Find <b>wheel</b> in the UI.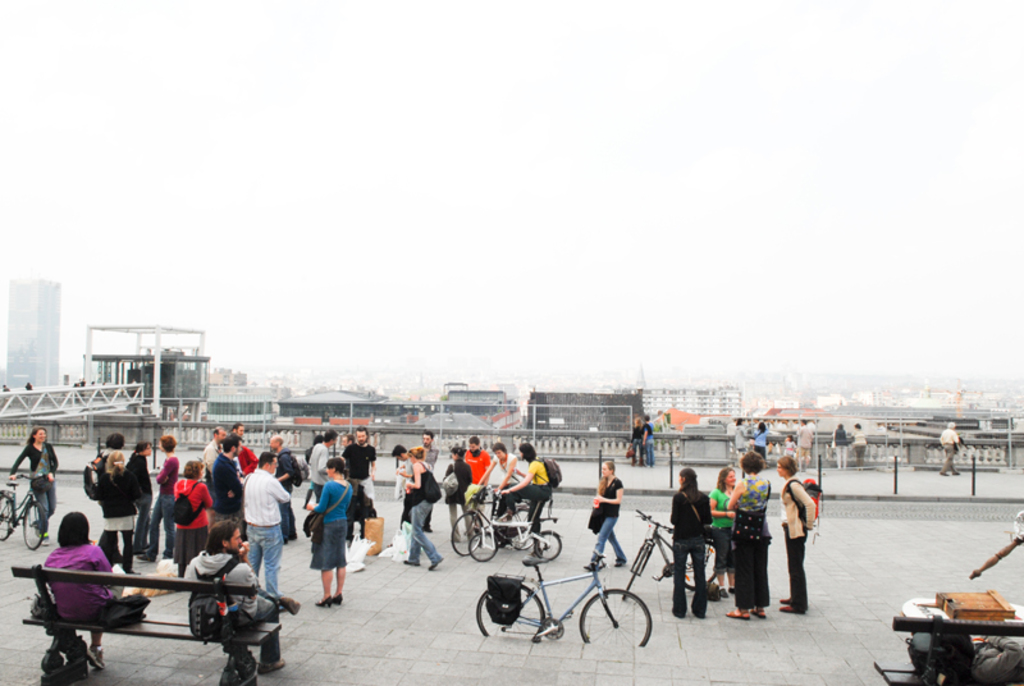
UI element at locate(0, 493, 14, 541).
